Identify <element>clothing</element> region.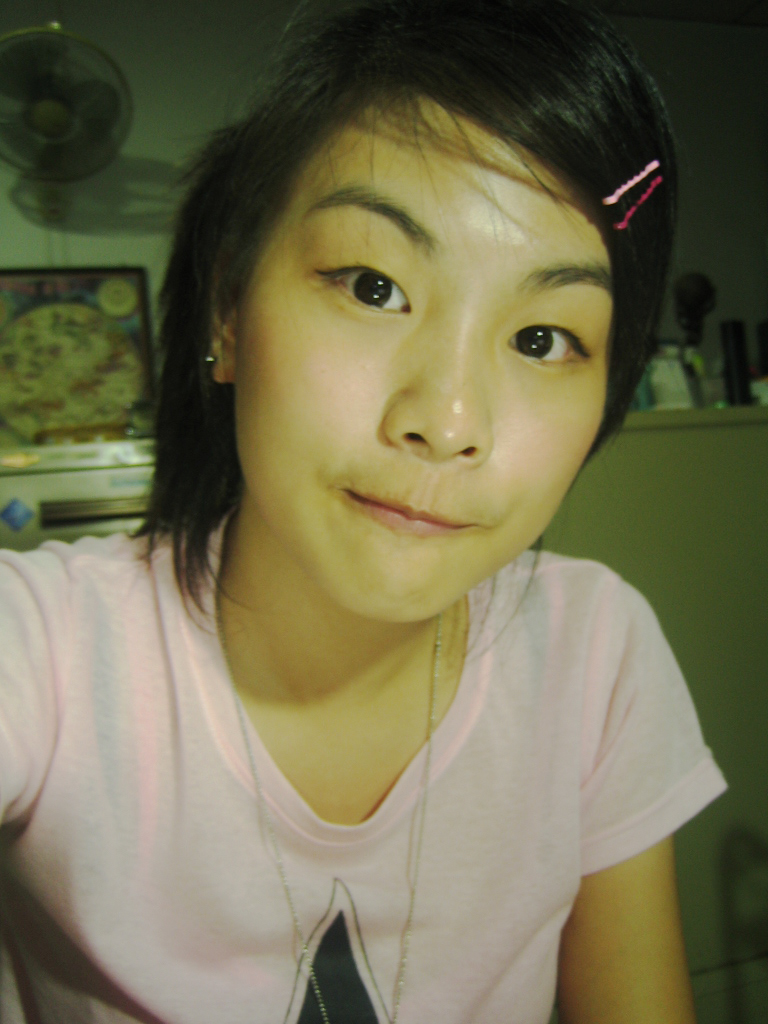
Region: x1=8 y1=527 x2=689 y2=1020.
